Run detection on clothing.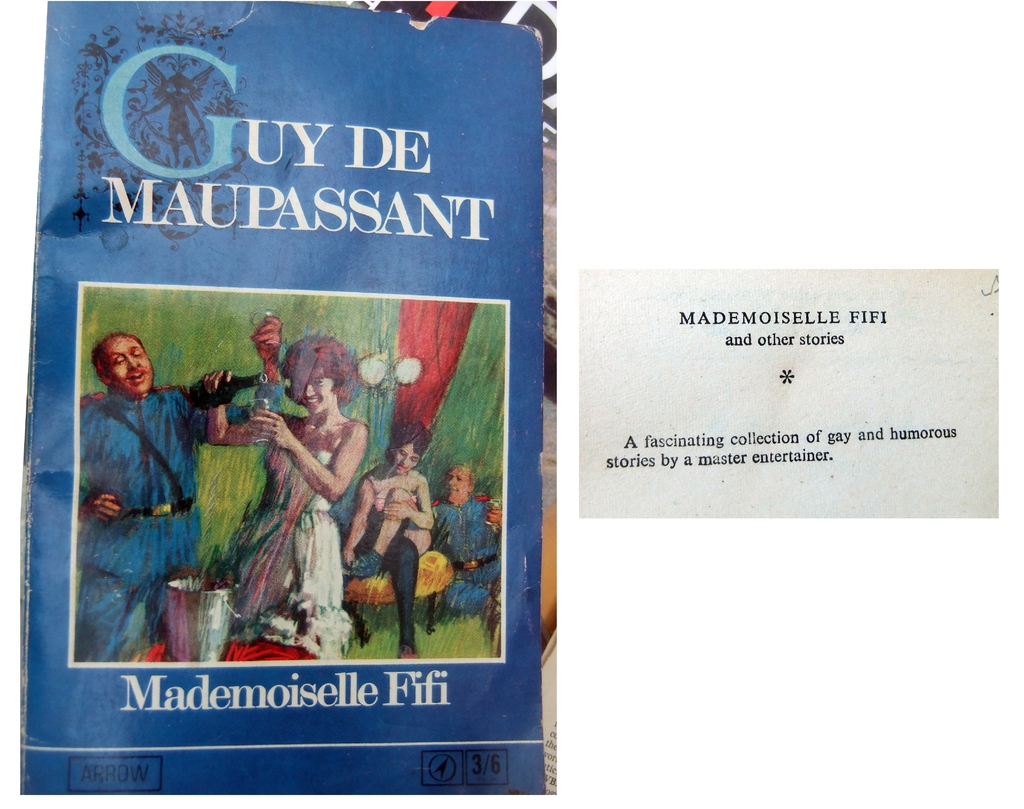
Result: rect(76, 311, 223, 661).
